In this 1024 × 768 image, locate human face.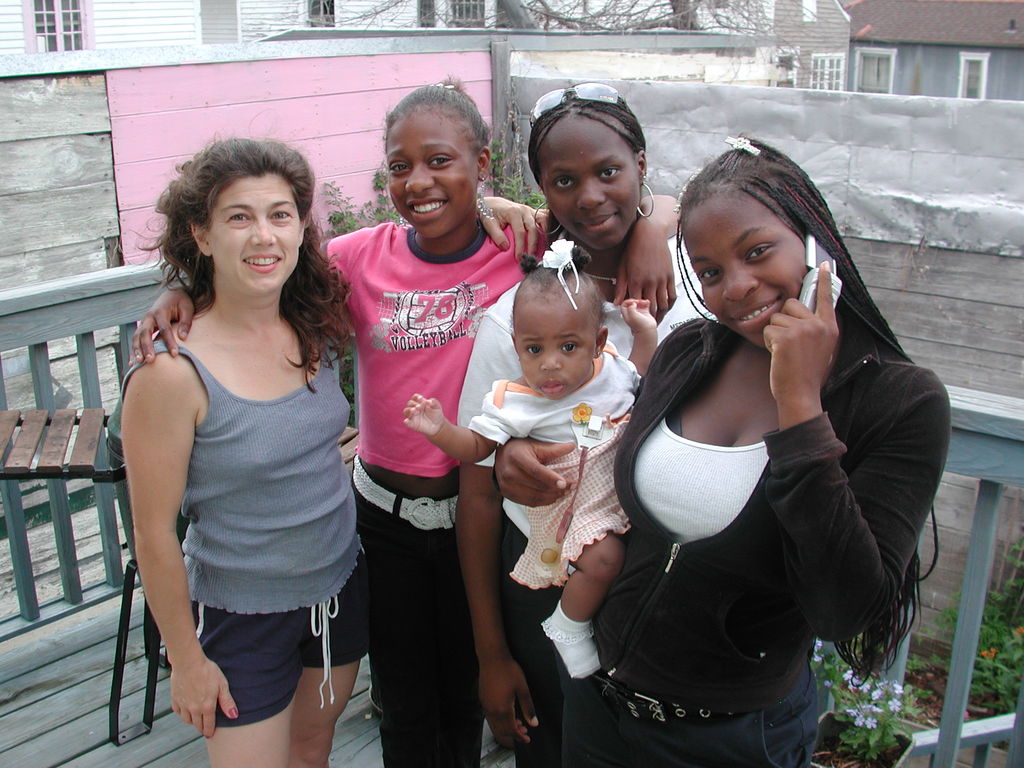
Bounding box: bbox=[205, 173, 300, 298].
